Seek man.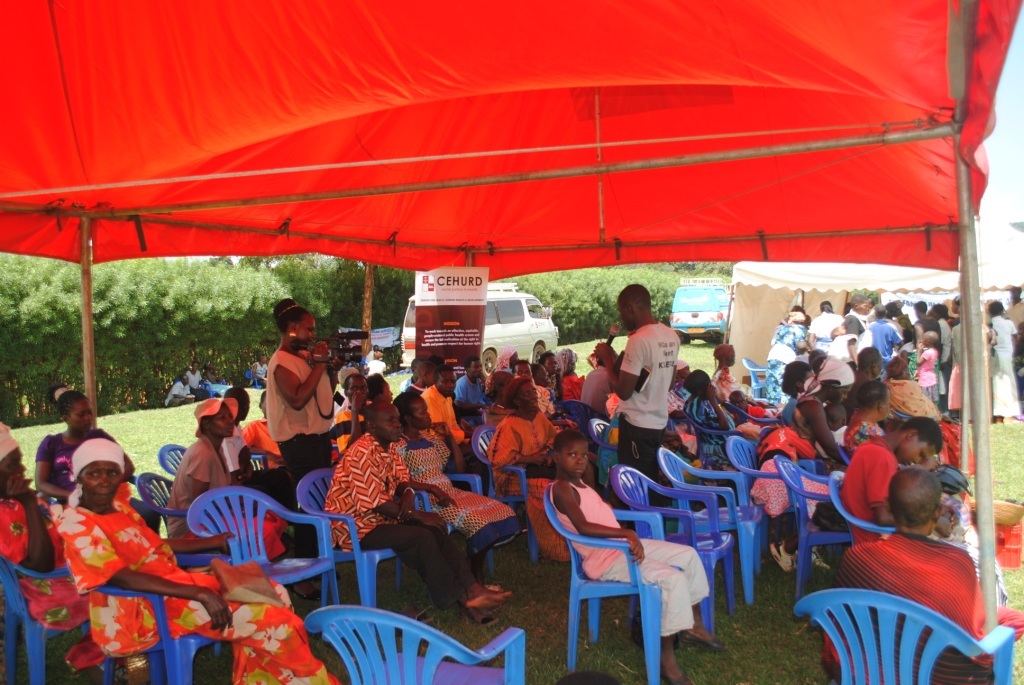
box=[598, 290, 688, 492].
